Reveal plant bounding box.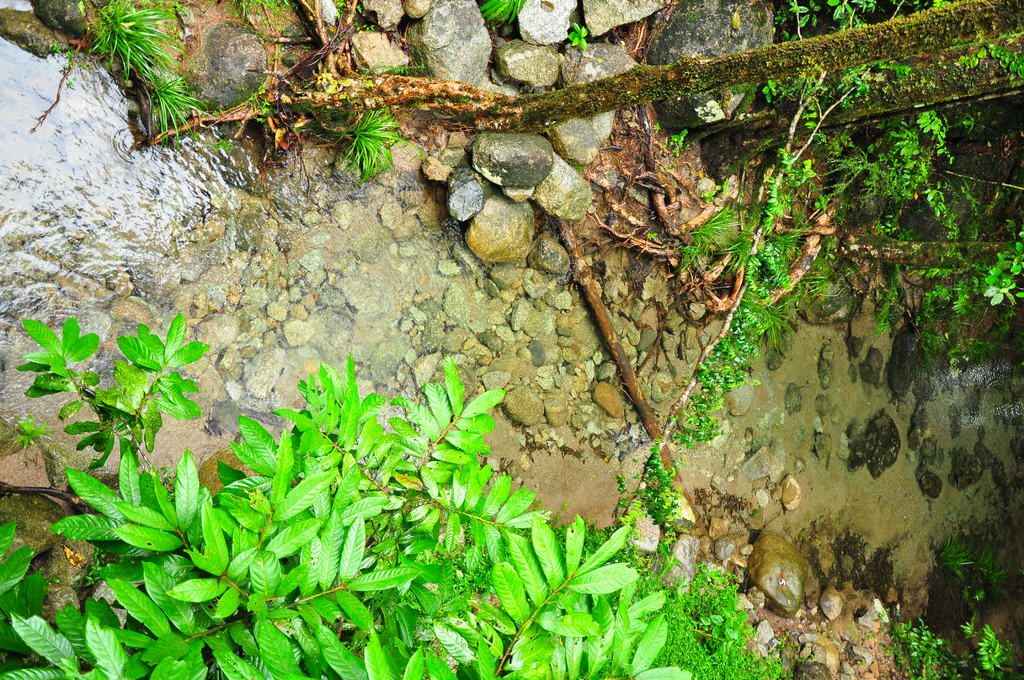
Revealed: 964:592:1011:677.
